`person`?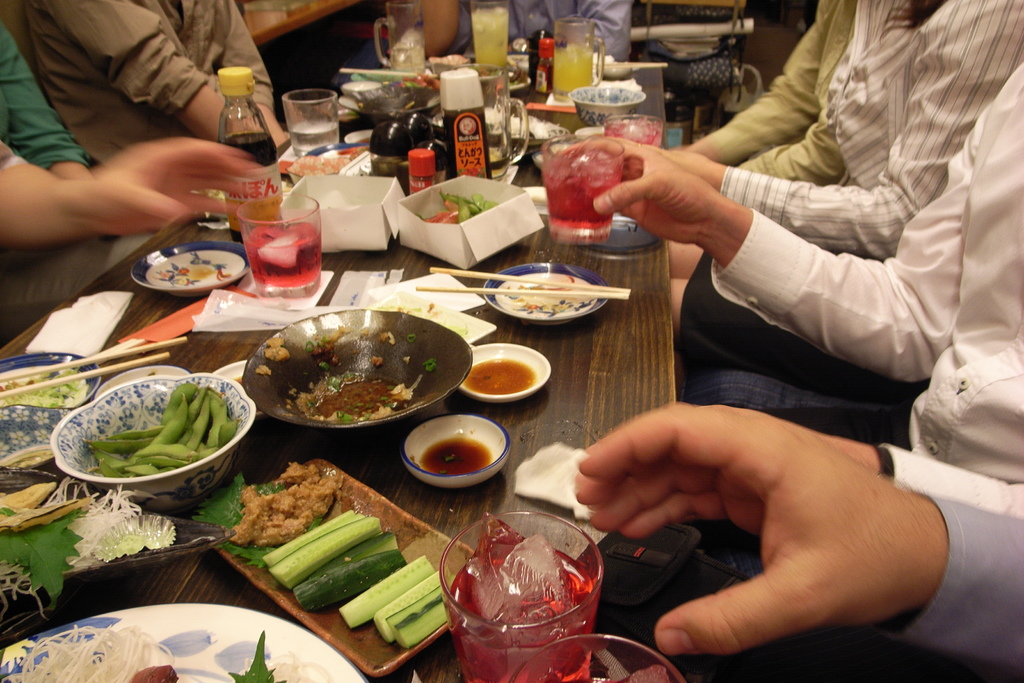
bbox=(0, 17, 257, 247)
